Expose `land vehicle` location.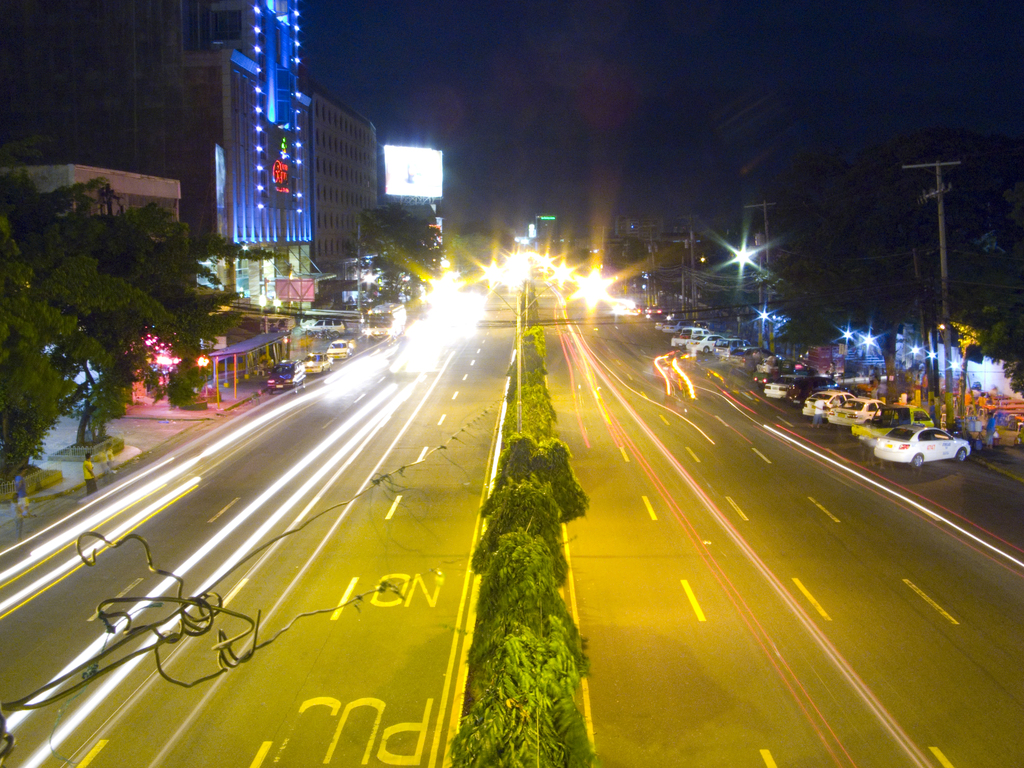
Exposed at 792 369 835 406.
